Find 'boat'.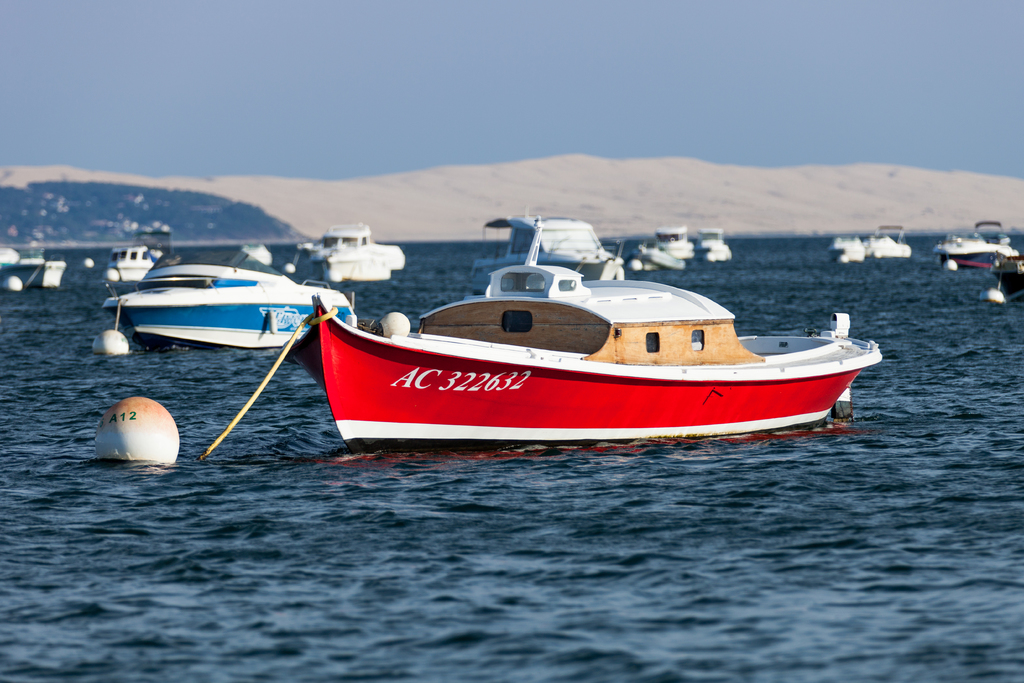
<box>649,222,694,259</box>.
